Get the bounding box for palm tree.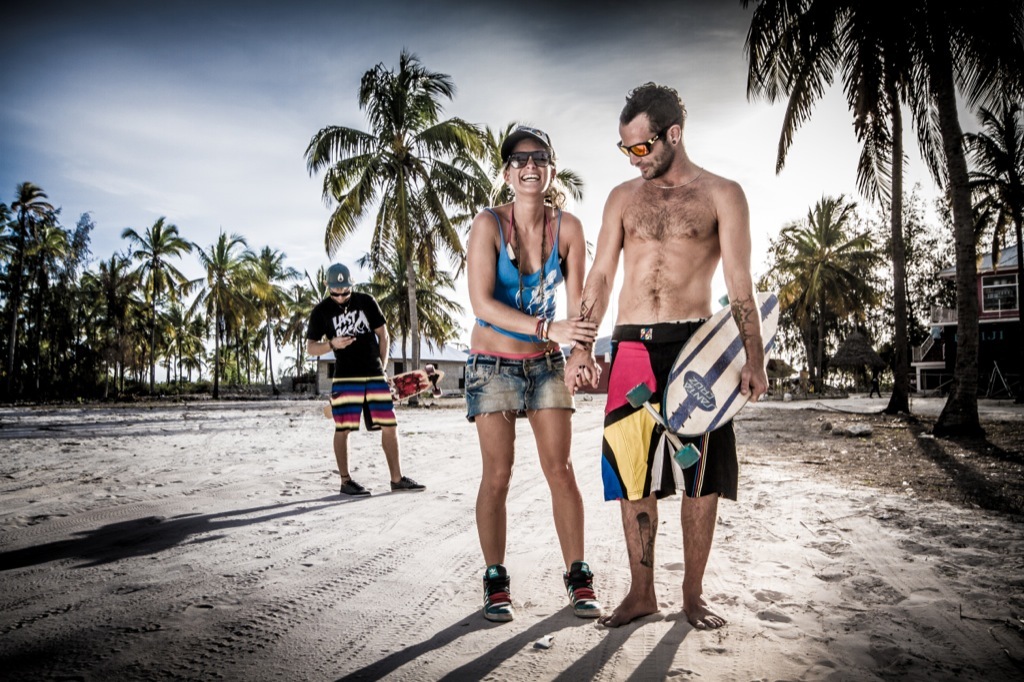
<box>308,63,490,414</box>.
